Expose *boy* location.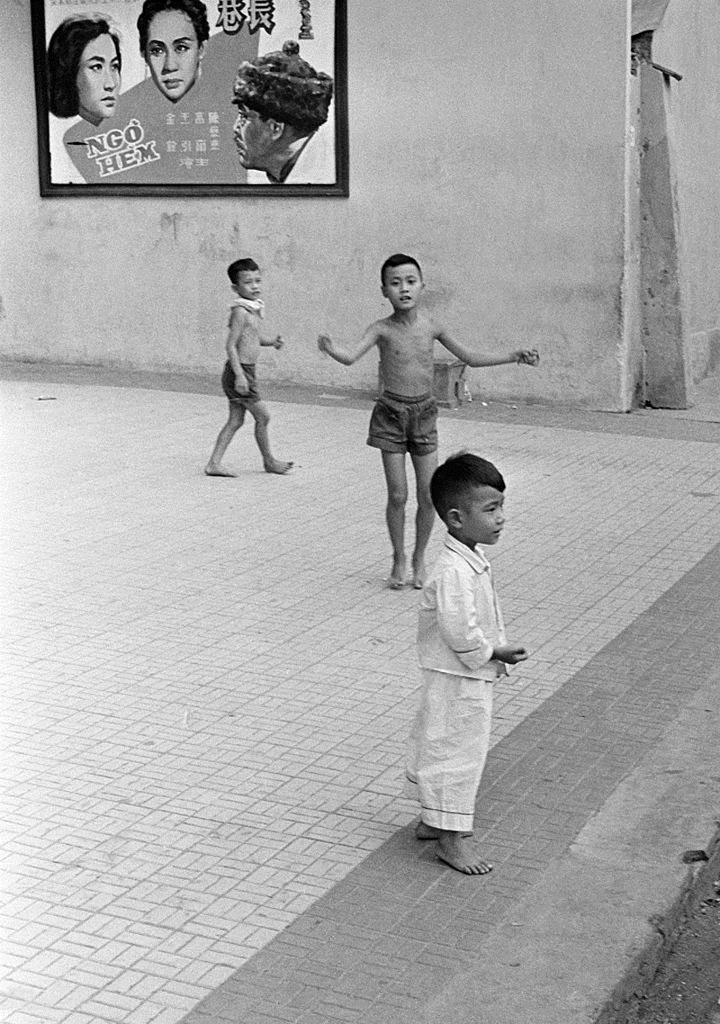
Exposed at detection(318, 254, 539, 586).
